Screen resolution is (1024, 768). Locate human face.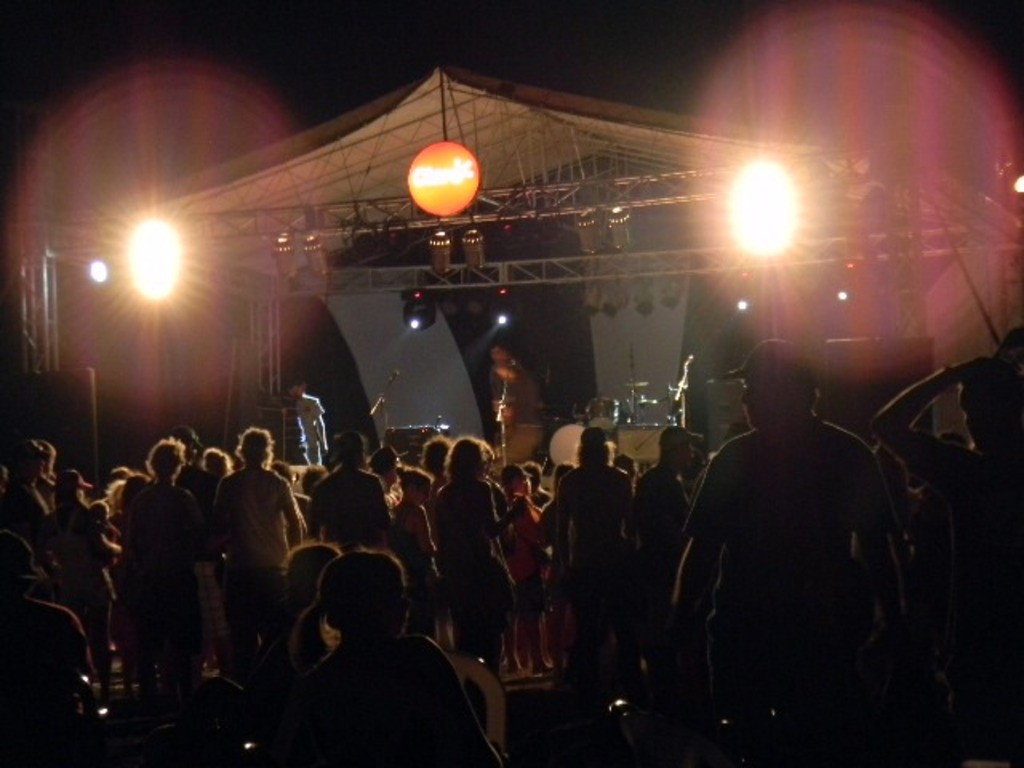
414,485,434,509.
